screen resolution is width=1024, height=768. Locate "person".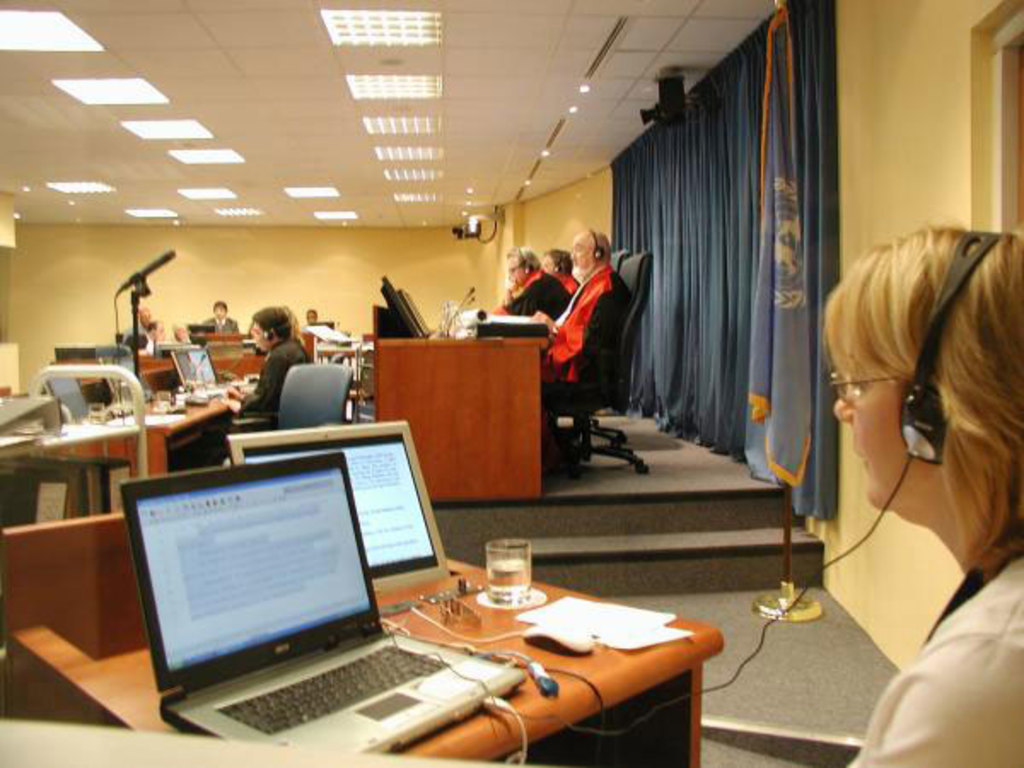
<box>172,319,191,345</box>.
